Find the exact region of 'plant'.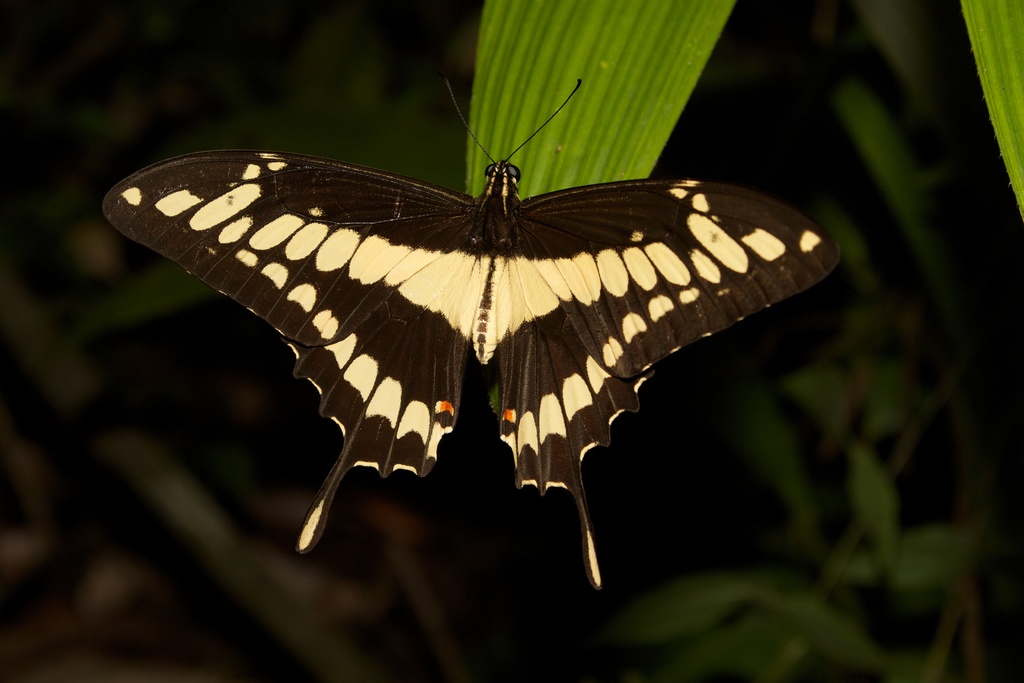
Exact region: crop(463, 1, 1023, 220).
